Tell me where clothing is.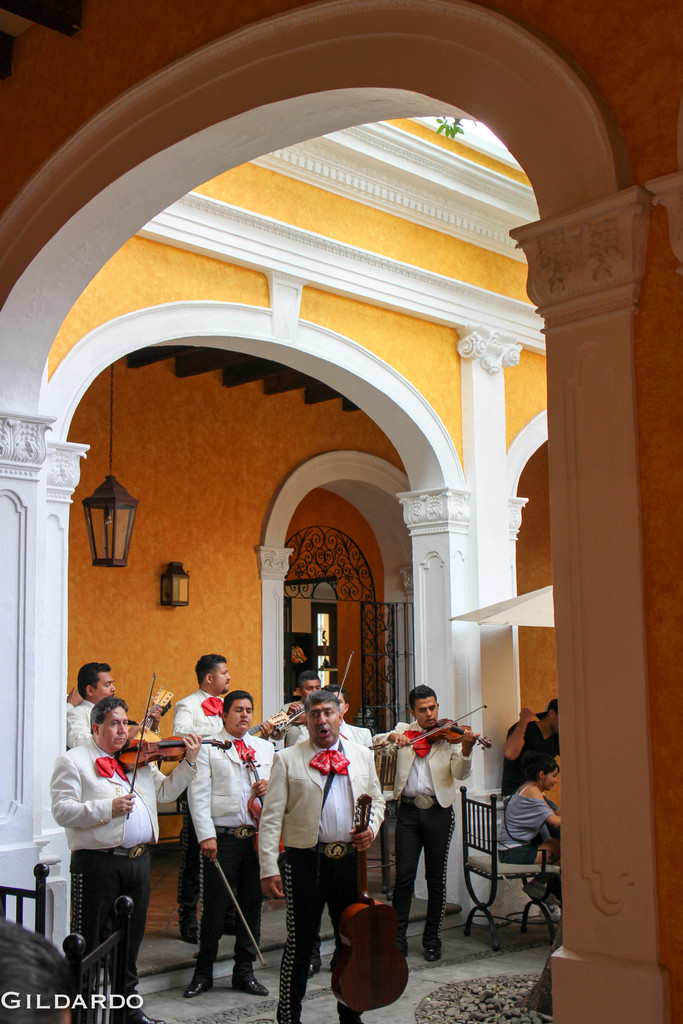
clothing is at box(384, 708, 478, 960).
